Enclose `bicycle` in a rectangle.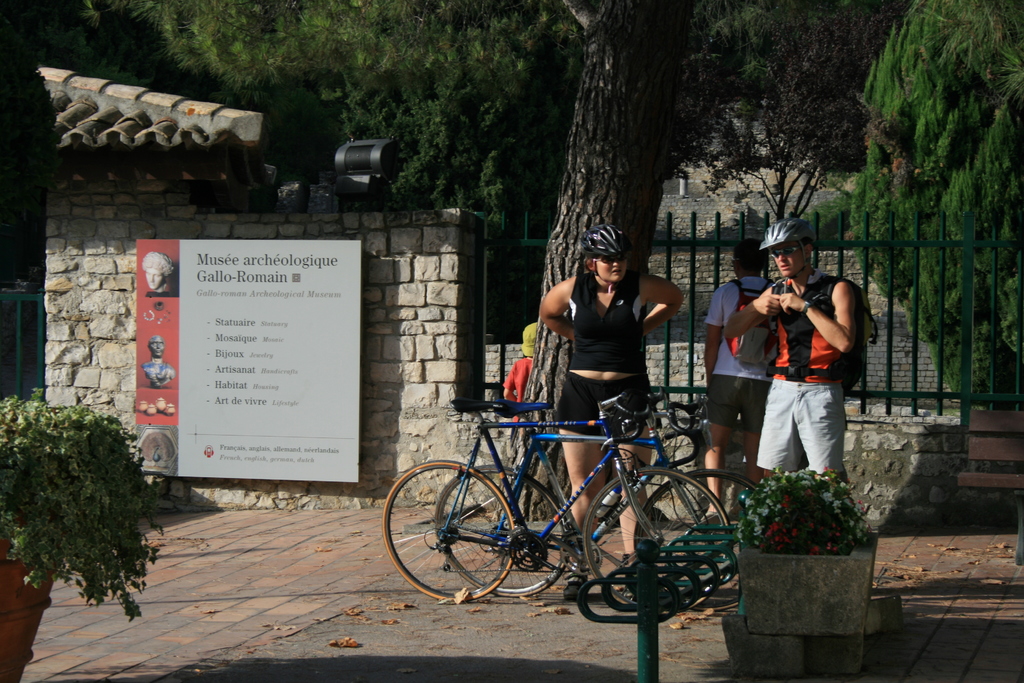
pyautogui.locateOnScreen(437, 397, 767, 596).
